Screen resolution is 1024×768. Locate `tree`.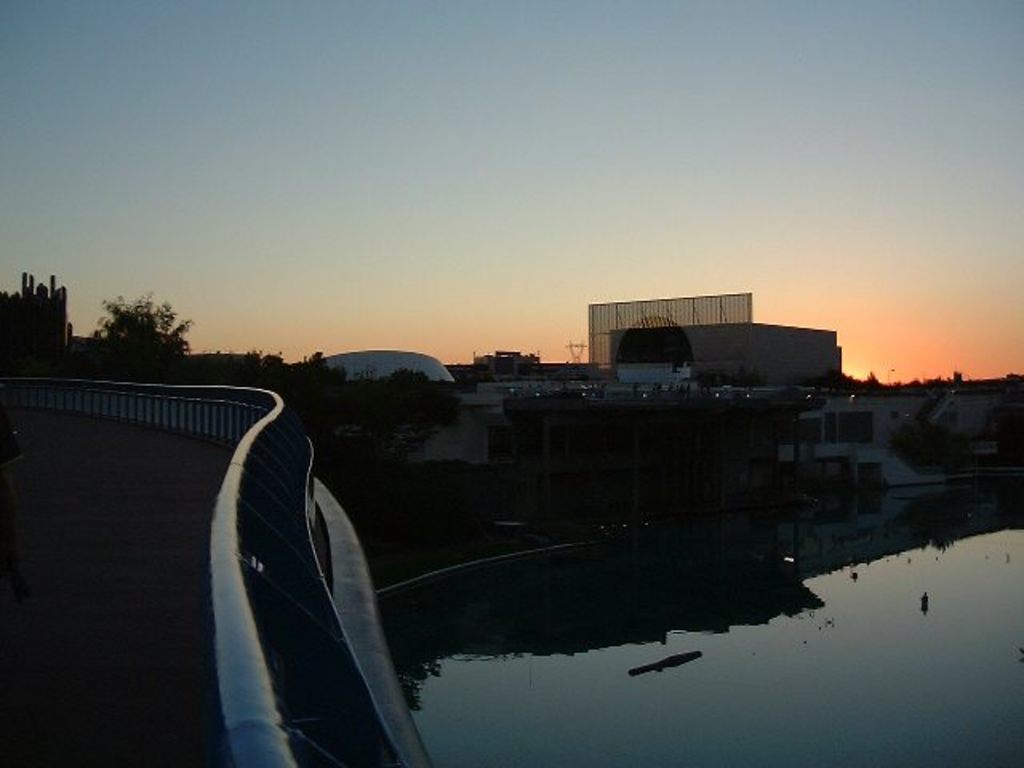
[left=74, top=277, right=190, bottom=368].
